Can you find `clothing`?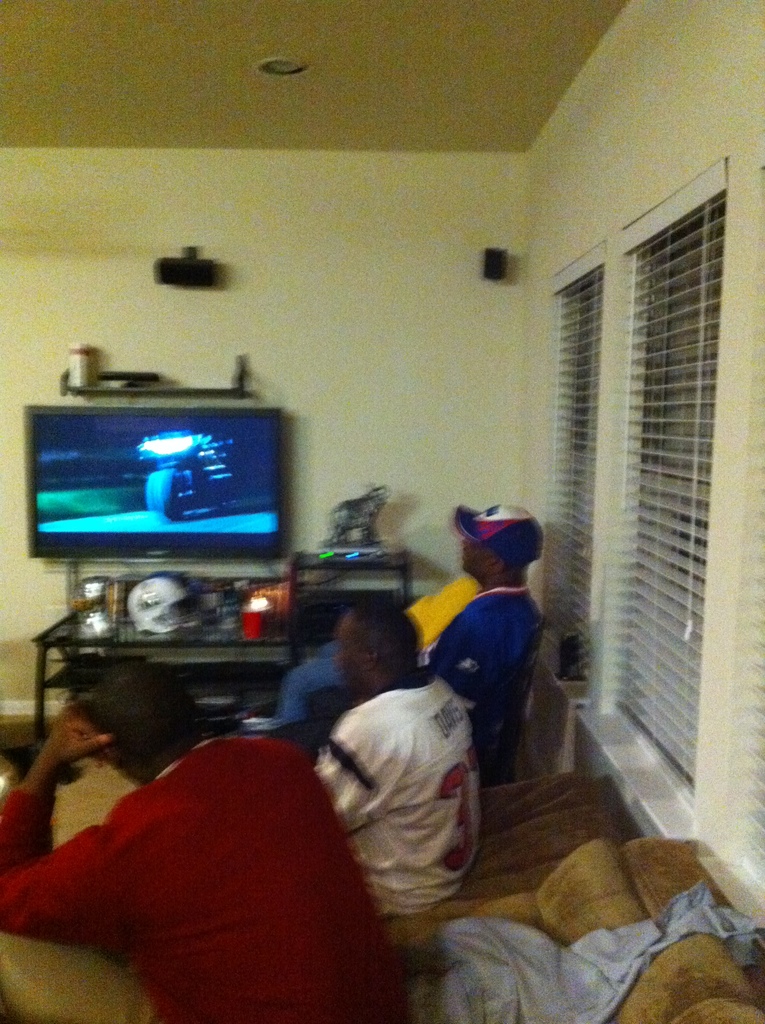
Yes, bounding box: x1=323 y1=665 x2=479 y2=924.
